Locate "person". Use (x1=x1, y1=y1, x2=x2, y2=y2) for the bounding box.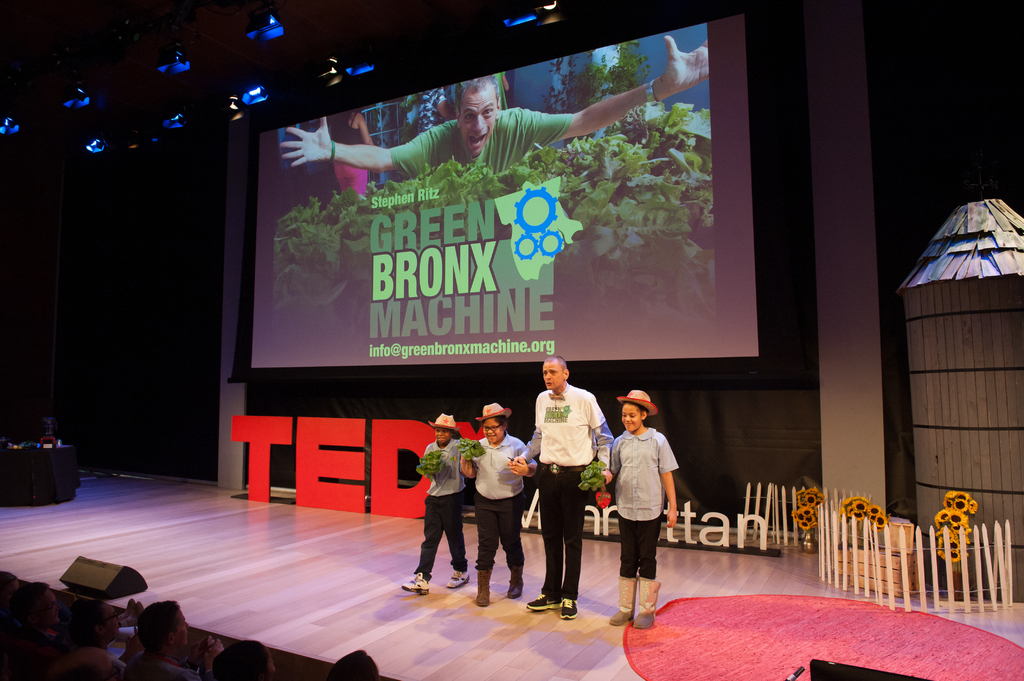
(x1=614, y1=390, x2=684, y2=638).
